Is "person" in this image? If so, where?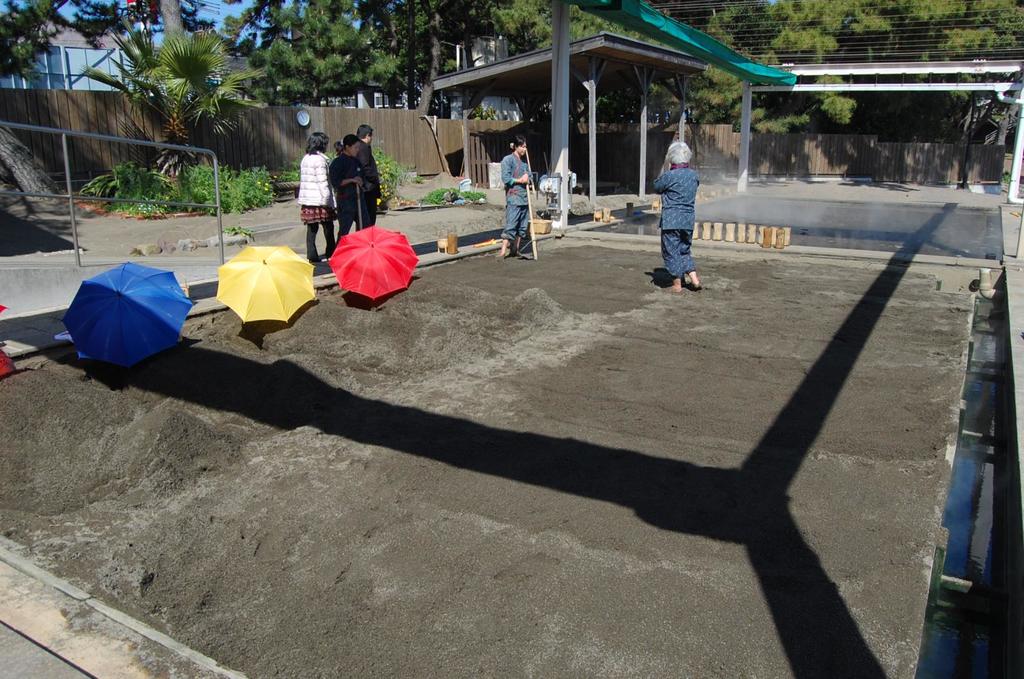
Yes, at bbox(331, 132, 361, 245).
